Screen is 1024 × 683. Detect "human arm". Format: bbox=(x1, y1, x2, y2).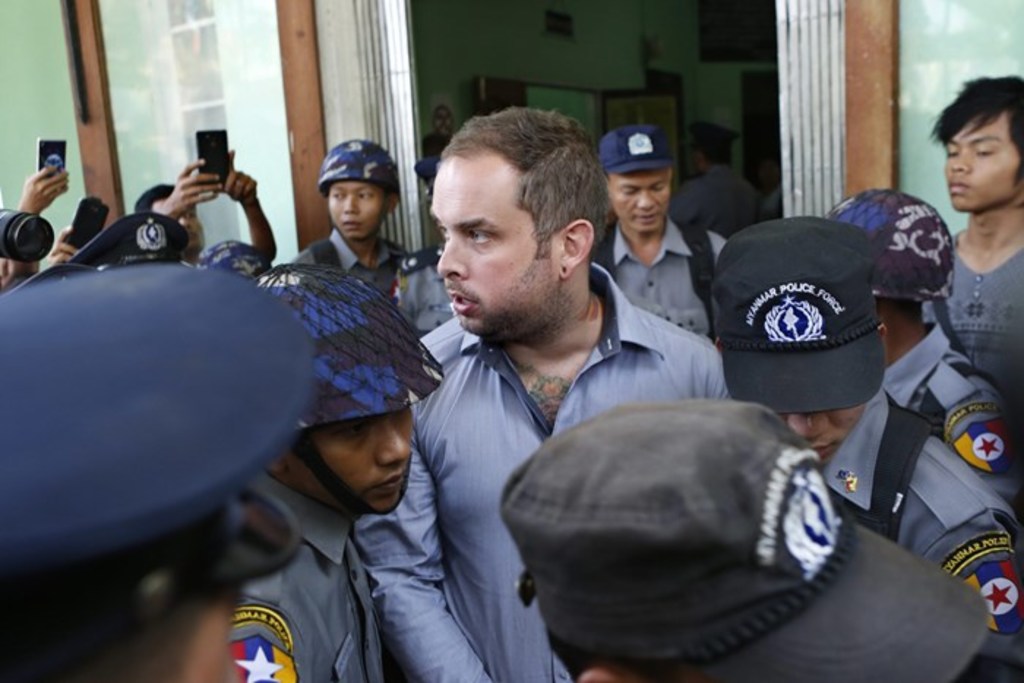
bbox=(935, 502, 1023, 663).
